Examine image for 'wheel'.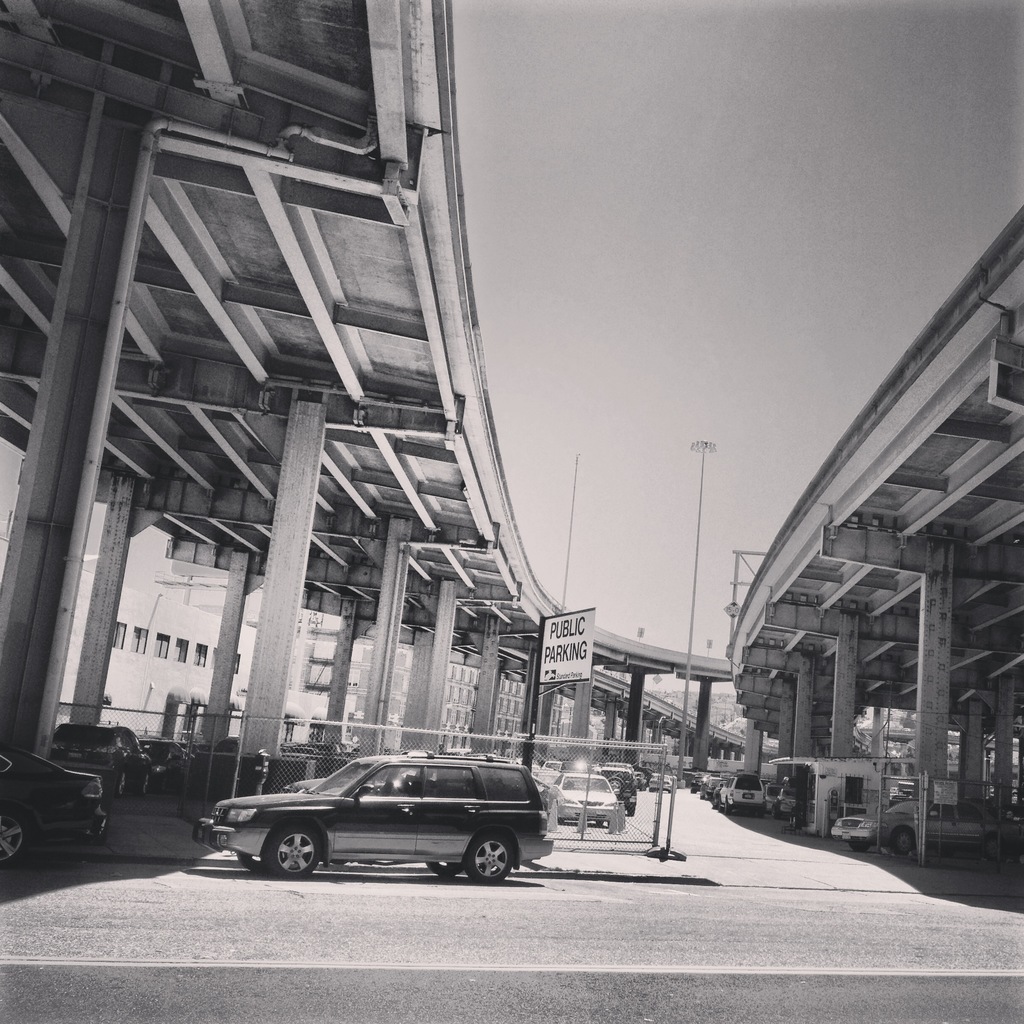
Examination result: {"x1": 140, "y1": 771, "x2": 148, "y2": 797}.
